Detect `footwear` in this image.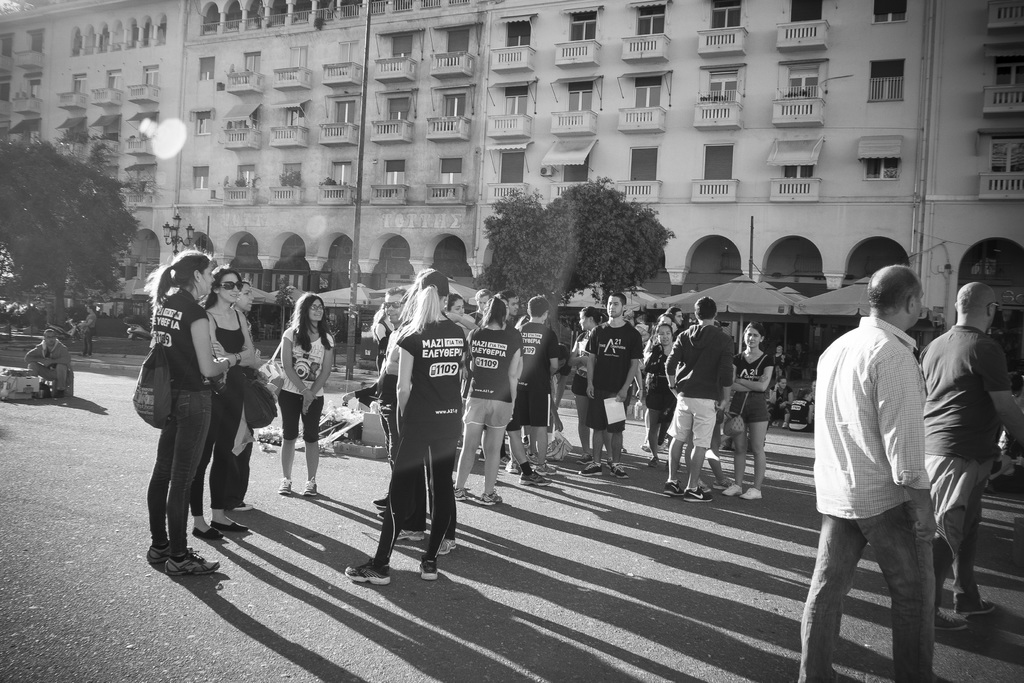
Detection: l=453, t=479, r=472, b=502.
